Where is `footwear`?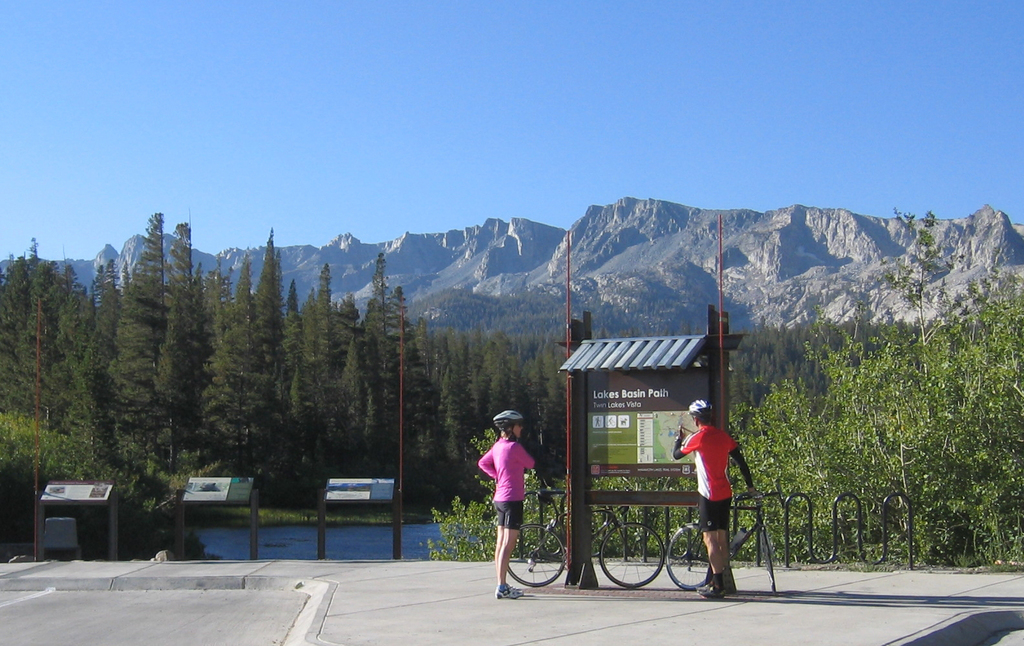
[698,585,725,602].
